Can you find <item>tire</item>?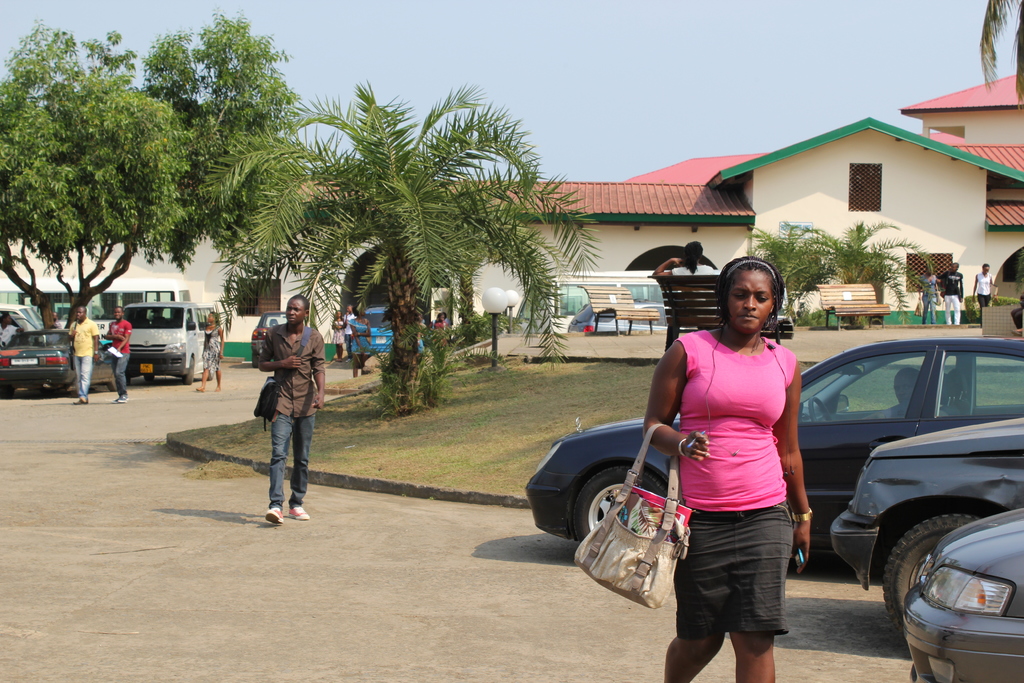
Yes, bounding box: l=250, t=352, r=260, b=368.
